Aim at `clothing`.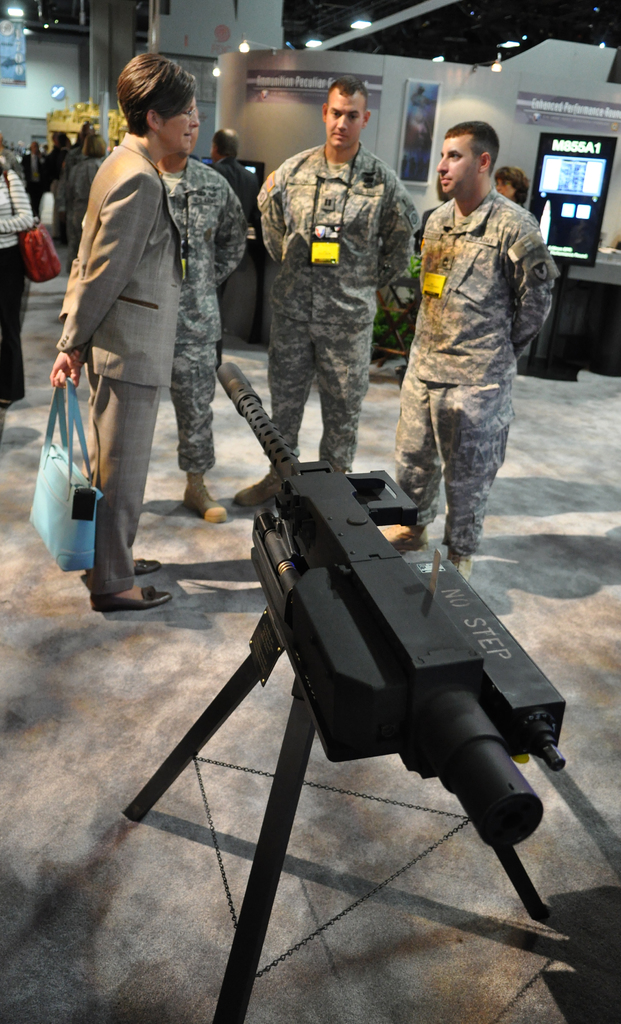
Aimed at box(381, 136, 553, 556).
